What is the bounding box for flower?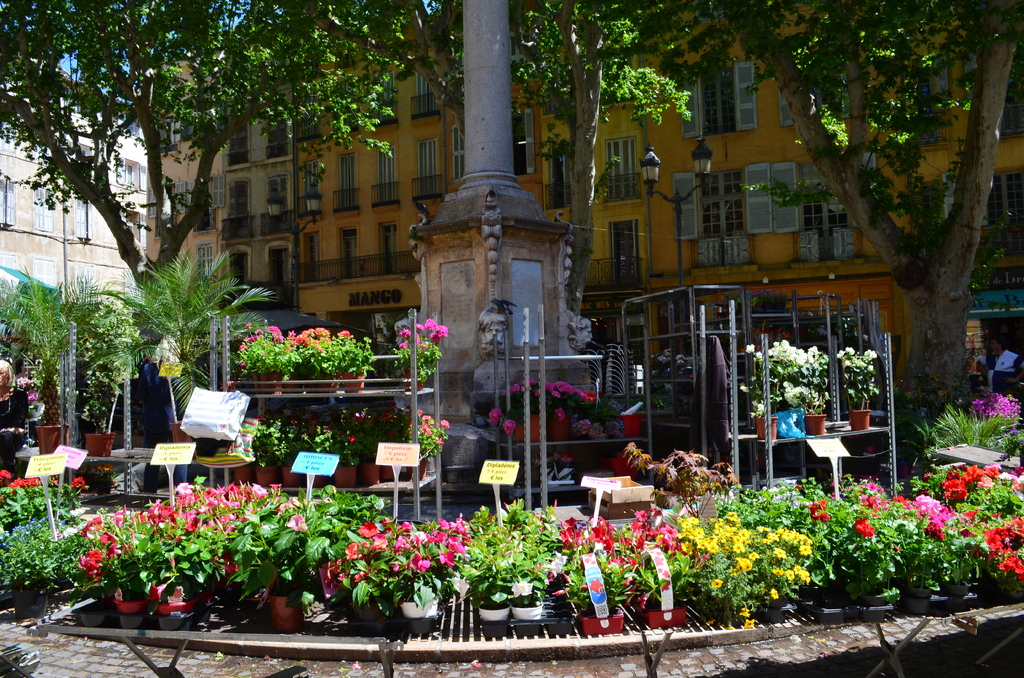
(left=489, top=407, right=504, bottom=427).
